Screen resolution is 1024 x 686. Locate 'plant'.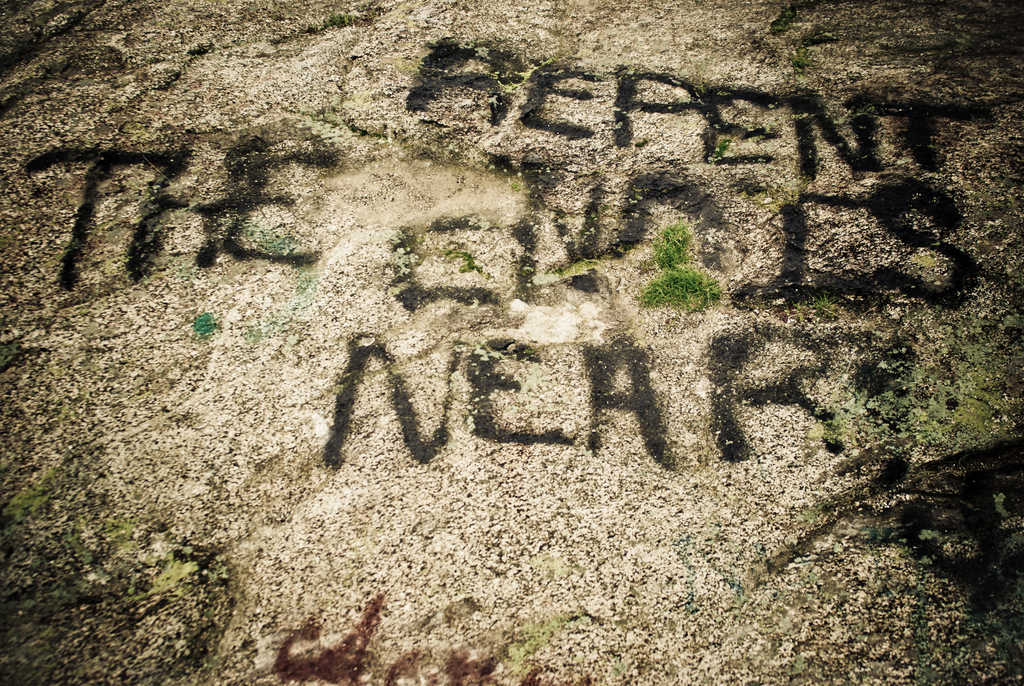
<region>711, 137, 730, 161</region>.
